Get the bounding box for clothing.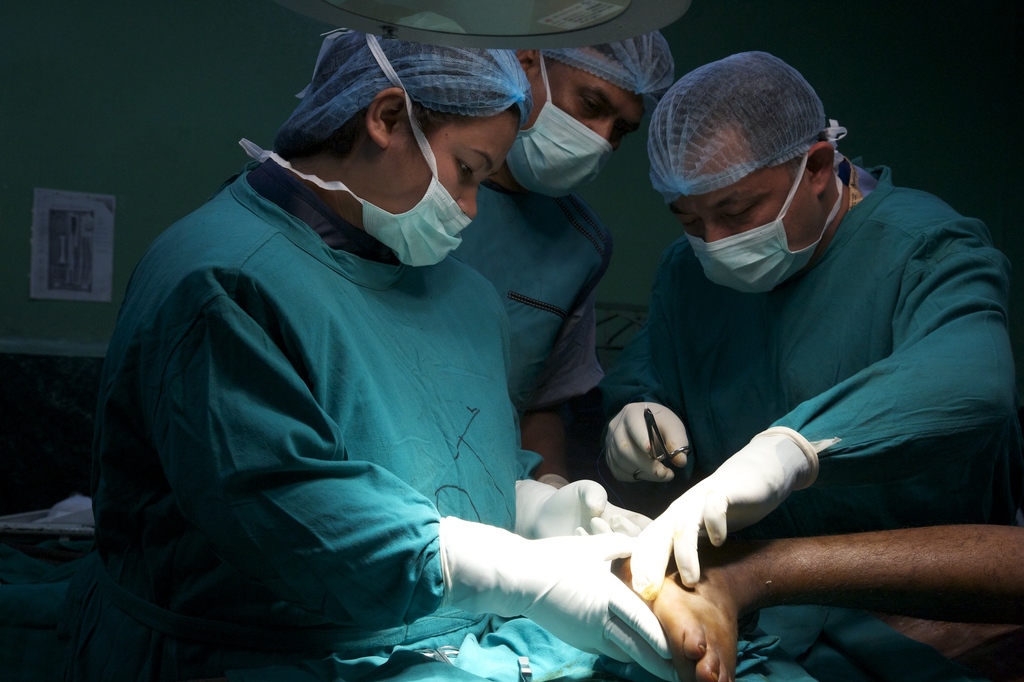
left=600, top=152, right=1023, bottom=530.
